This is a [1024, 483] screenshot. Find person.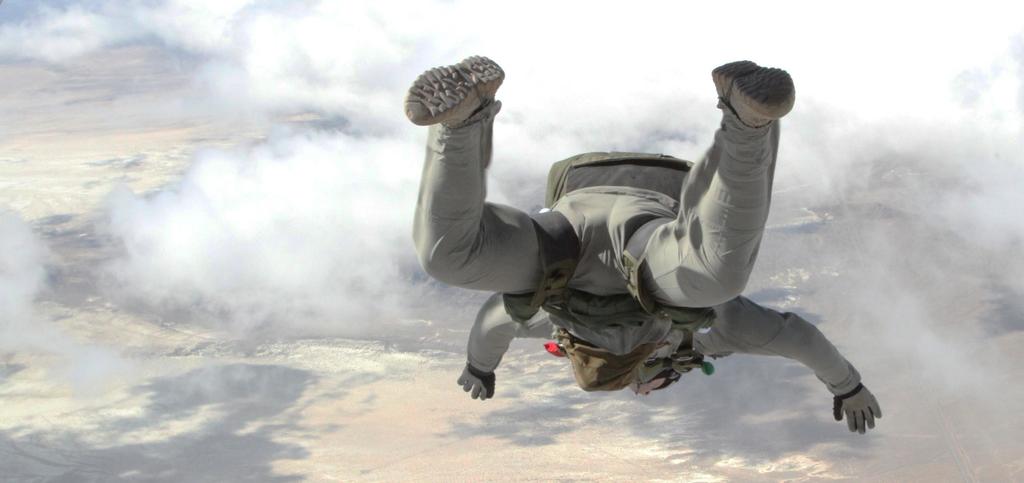
Bounding box: 420,42,874,429.
